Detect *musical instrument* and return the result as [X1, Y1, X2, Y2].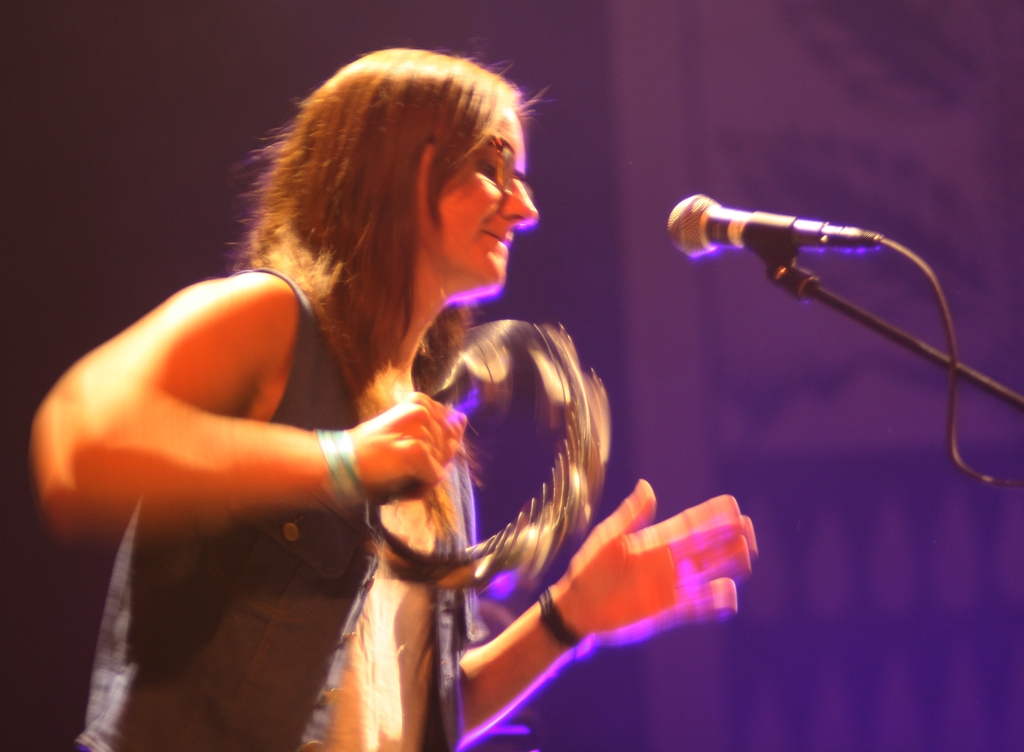
[366, 314, 611, 579].
